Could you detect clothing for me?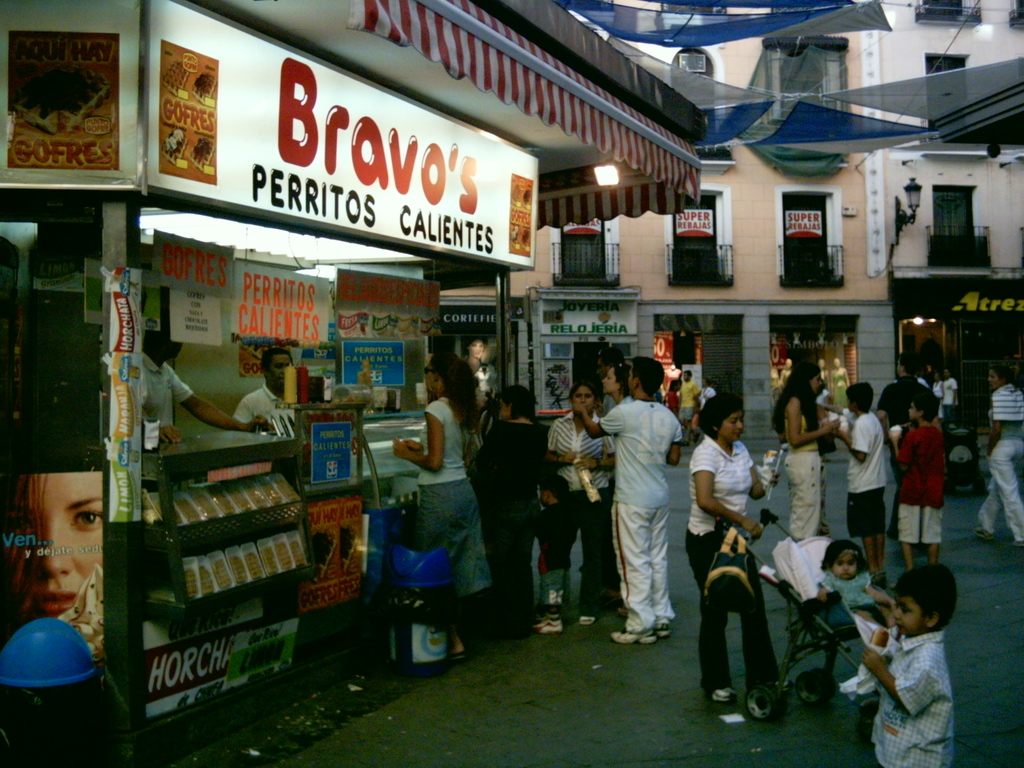
Detection result: box(680, 379, 703, 420).
